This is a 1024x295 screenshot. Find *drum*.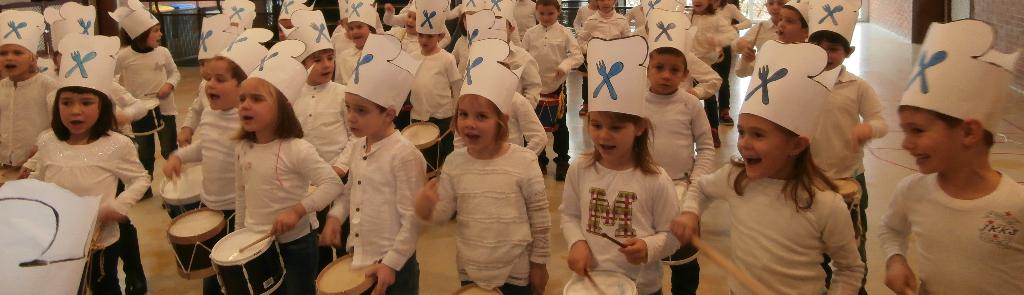
Bounding box: box=[557, 264, 637, 294].
